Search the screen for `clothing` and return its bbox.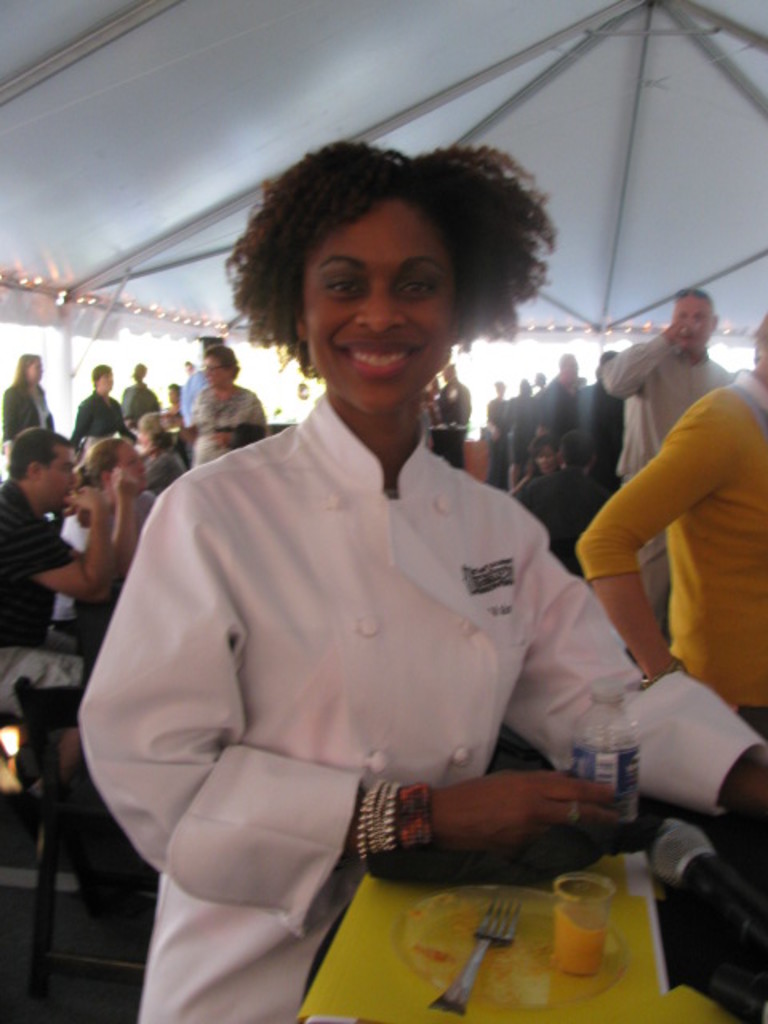
Found: (x1=0, y1=621, x2=93, y2=717).
